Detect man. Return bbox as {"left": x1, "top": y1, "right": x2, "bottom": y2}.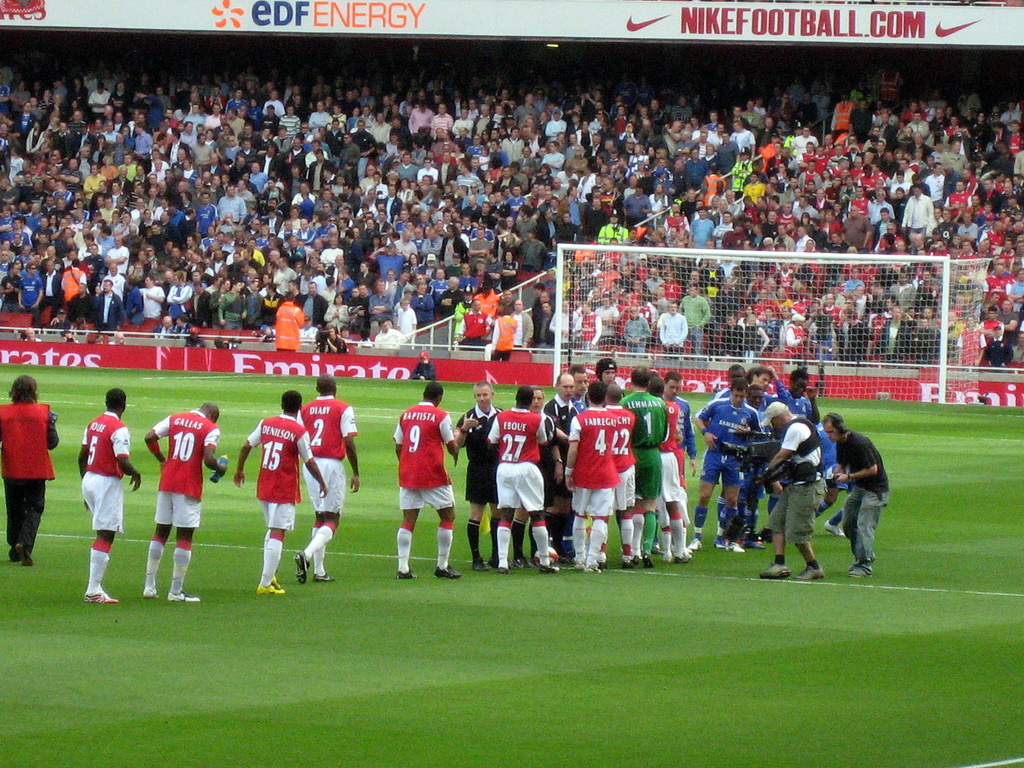
{"left": 129, "top": 400, "right": 228, "bottom": 600}.
